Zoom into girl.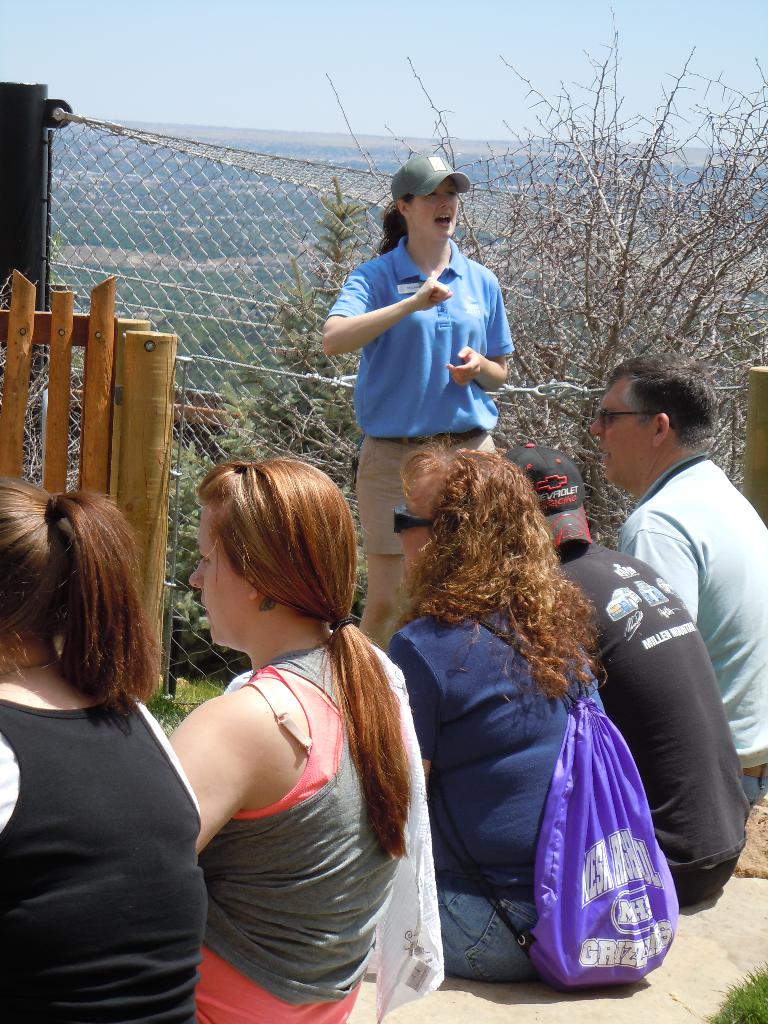
Zoom target: (387, 447, 609, 984).
